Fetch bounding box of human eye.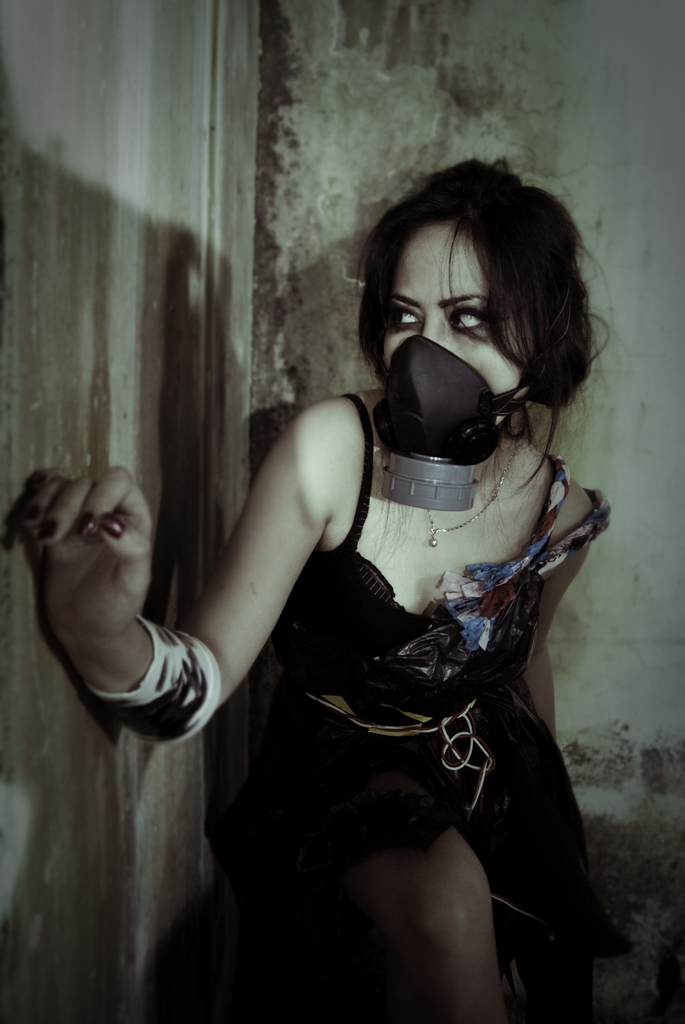
Bbox: <bbox>445, 308, 489, 338</bbox>.
